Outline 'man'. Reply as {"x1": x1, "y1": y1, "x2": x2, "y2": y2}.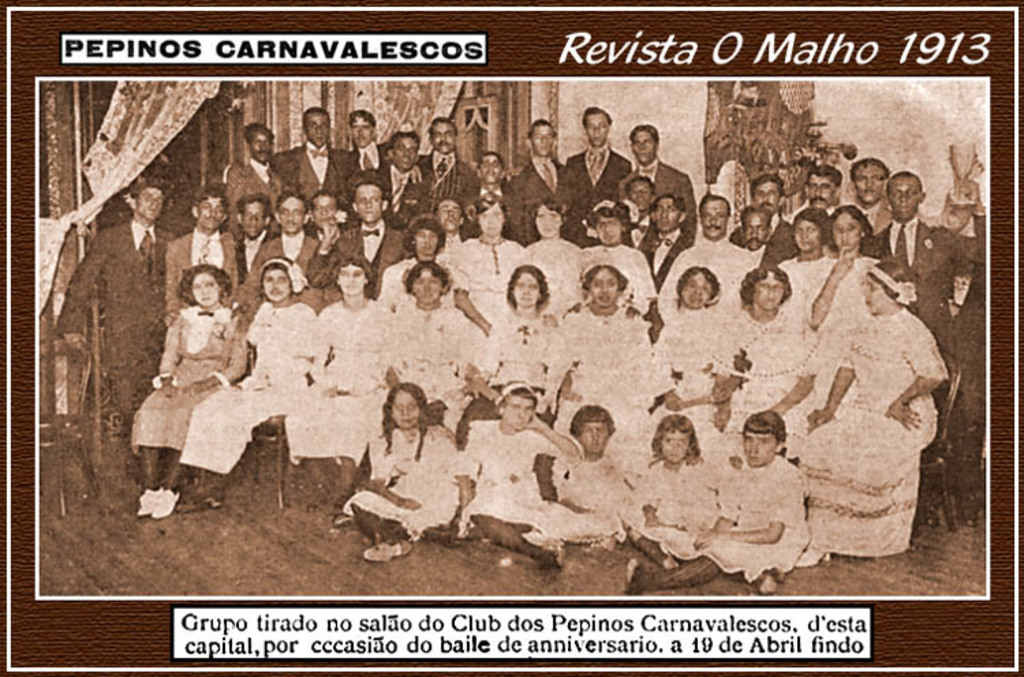
{"x1": 838, "y1": 158, "x2": 972, "y2": 233}.
